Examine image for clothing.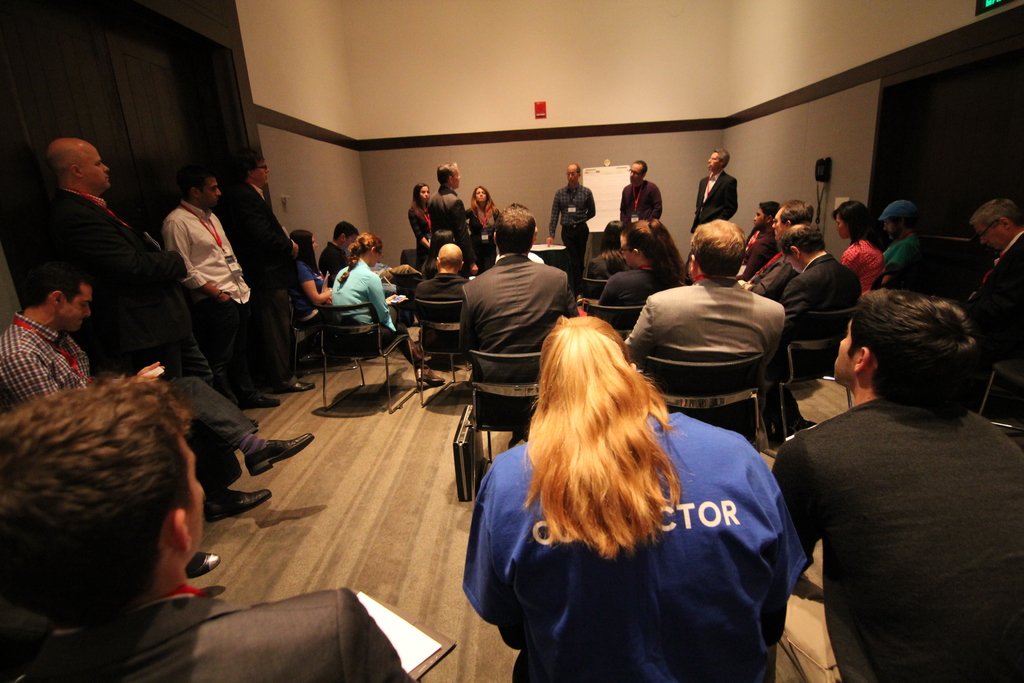
Examination result: x1=785, y1=343, x2=1002, y2=673.
